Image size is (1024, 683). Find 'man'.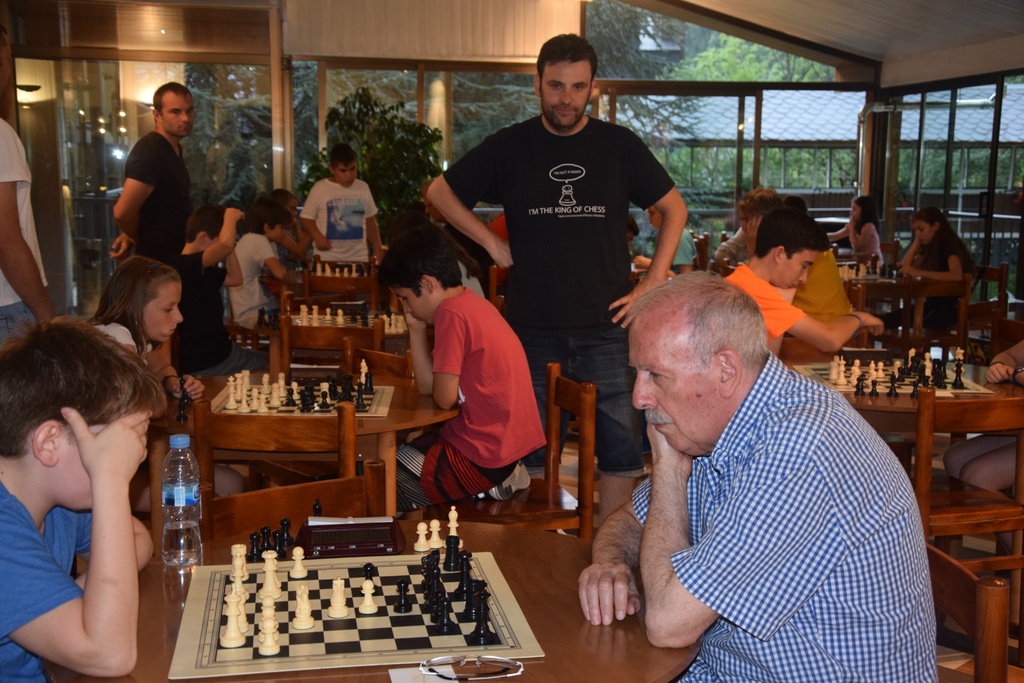
422, 31, 687, 522.
